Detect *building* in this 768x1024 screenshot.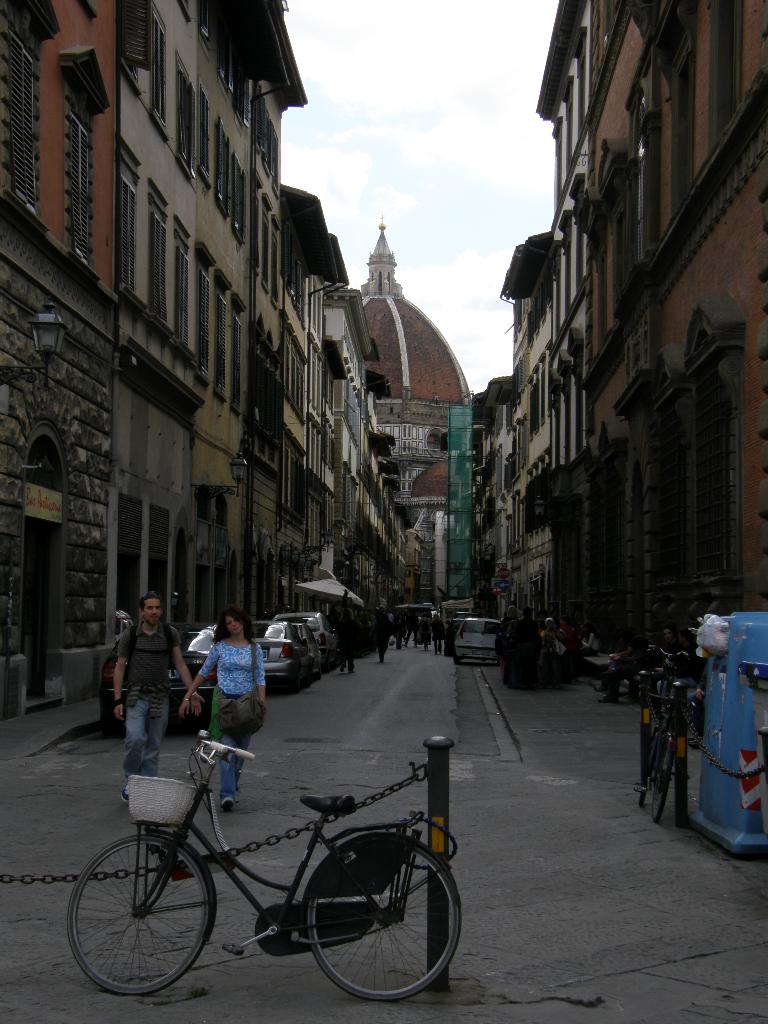
Detection: box(465, 381, 523, 610).
